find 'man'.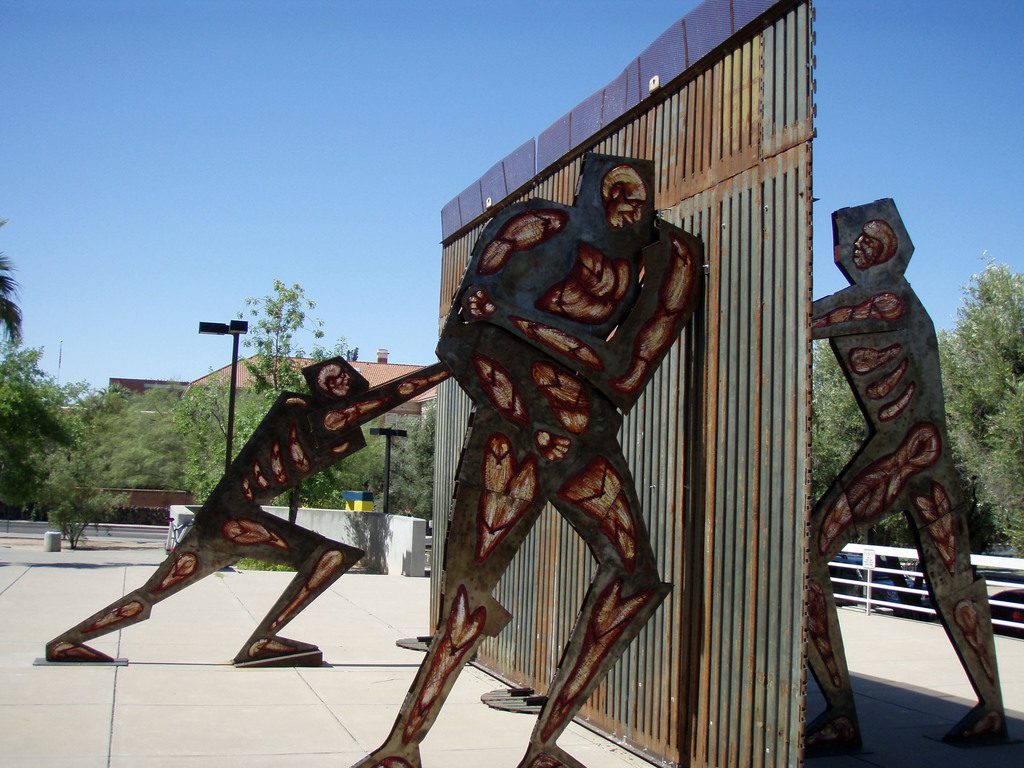
Rect(355, 157, 708, 767).
